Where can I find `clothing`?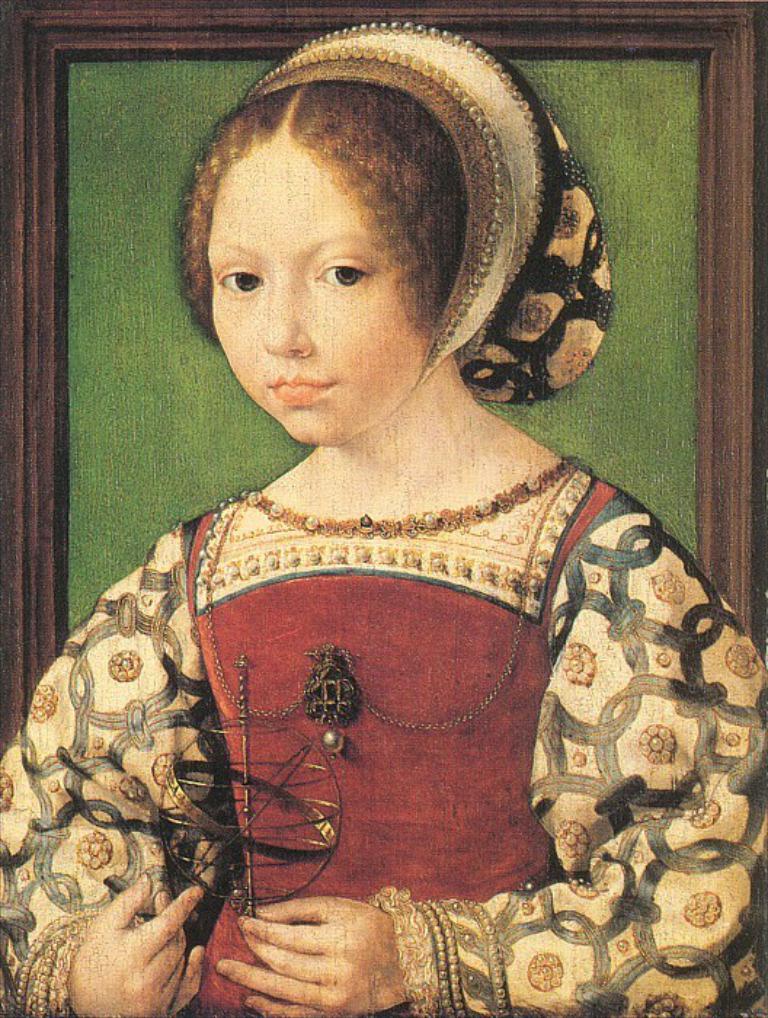
You can find it at 0 464 767 1017.
